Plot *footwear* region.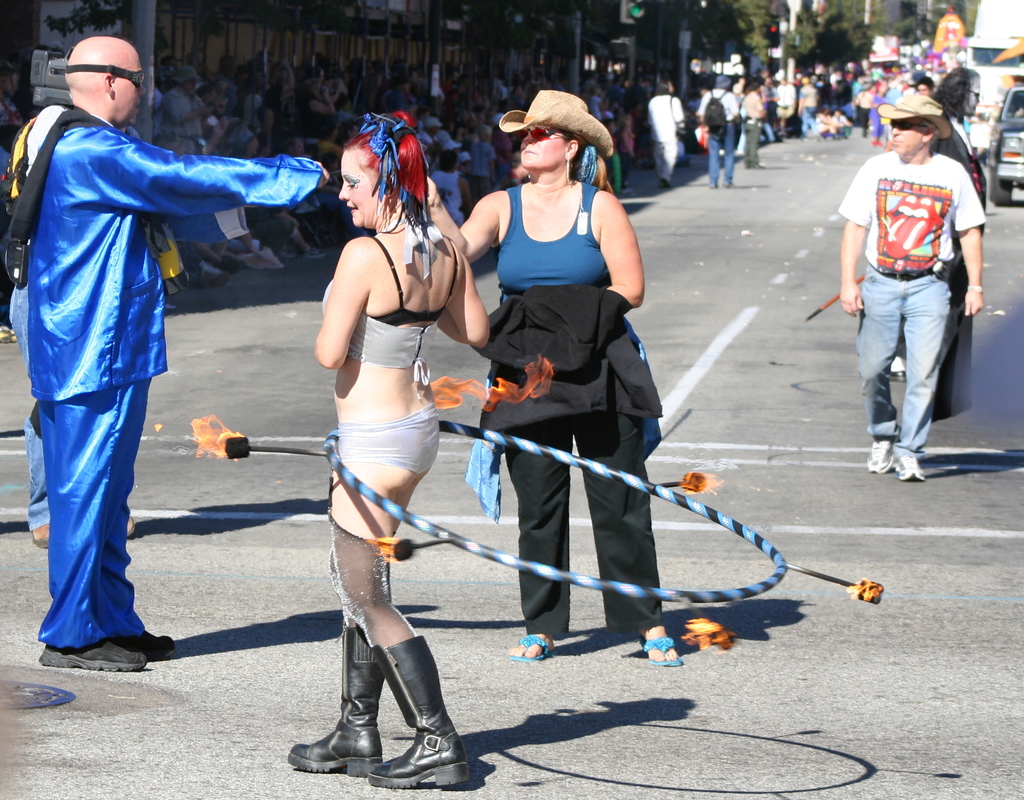
Plotted at bbox=(364, 630, 475, 792).
